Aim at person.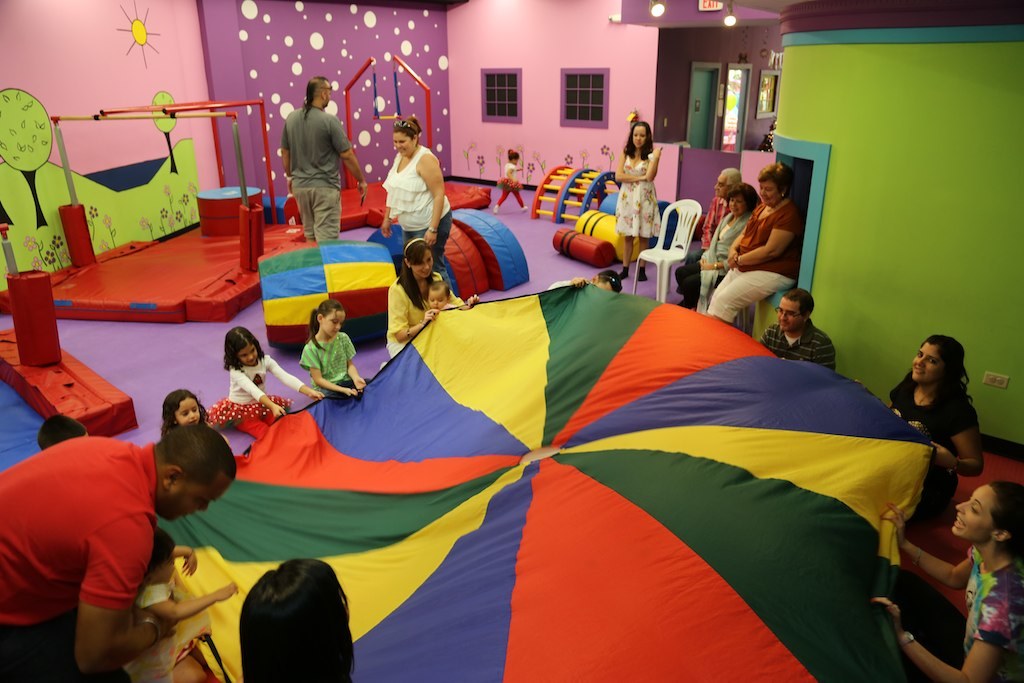
Aimed at <bbox>607, 110, 667, 275</bbox>.
